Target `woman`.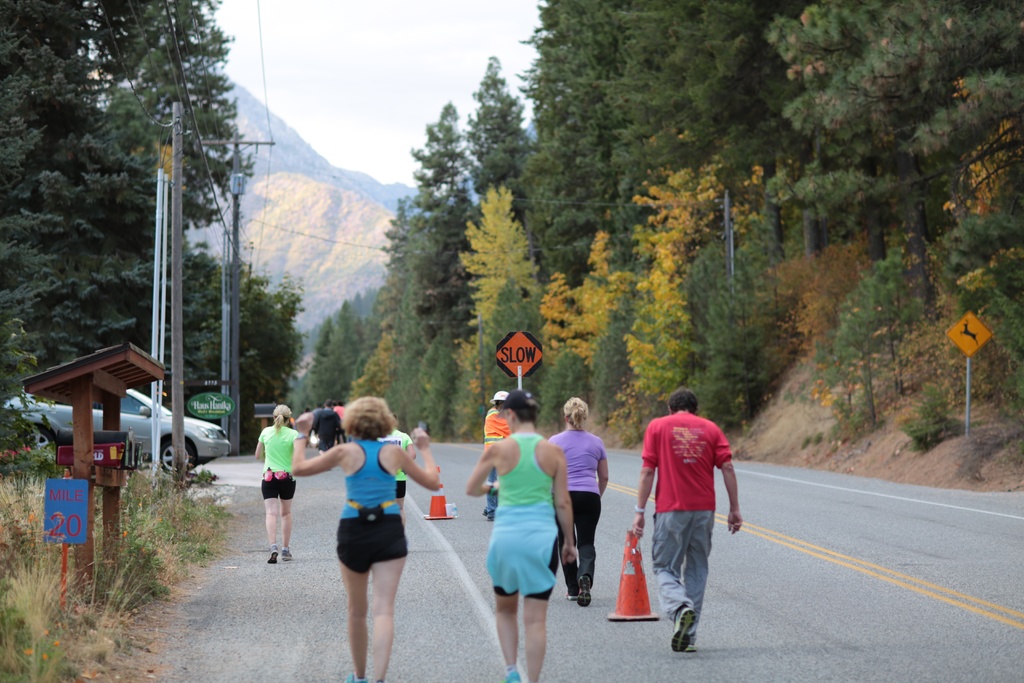
Target region: crop(254, 403, 300, 564).
